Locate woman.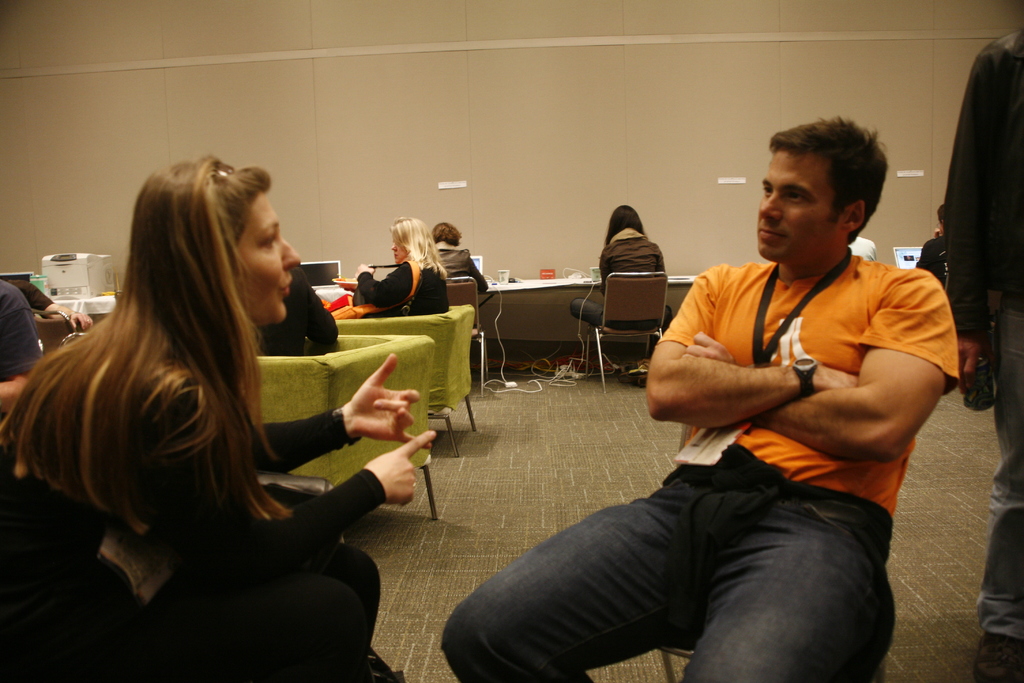
Bounding box: detection(435, 215, 485, 291).
